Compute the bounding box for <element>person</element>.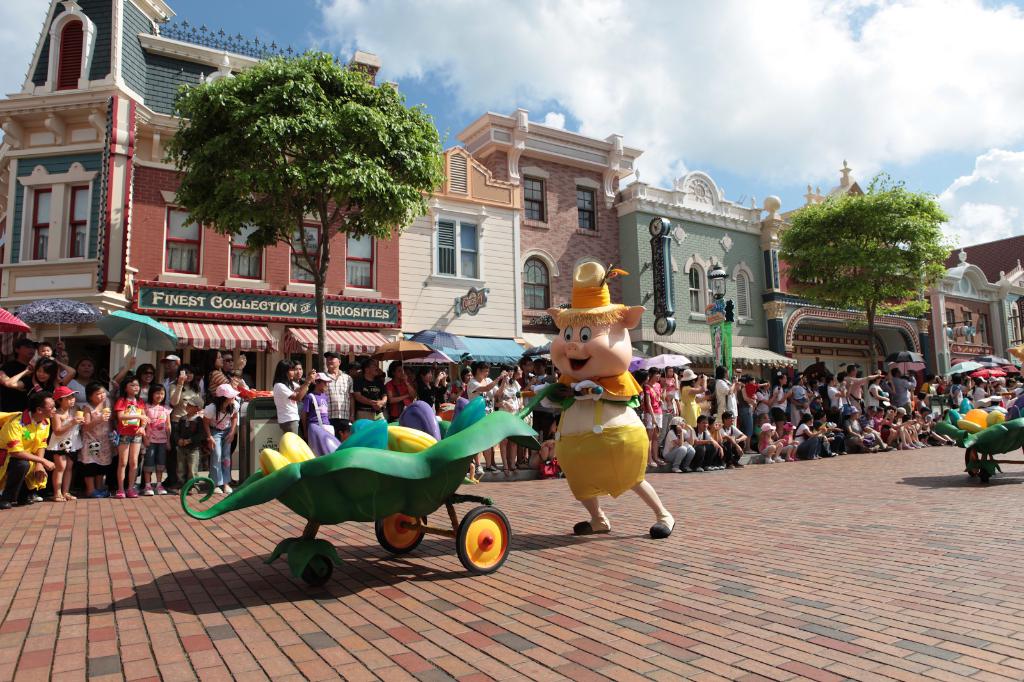
(472,363,504,473).
